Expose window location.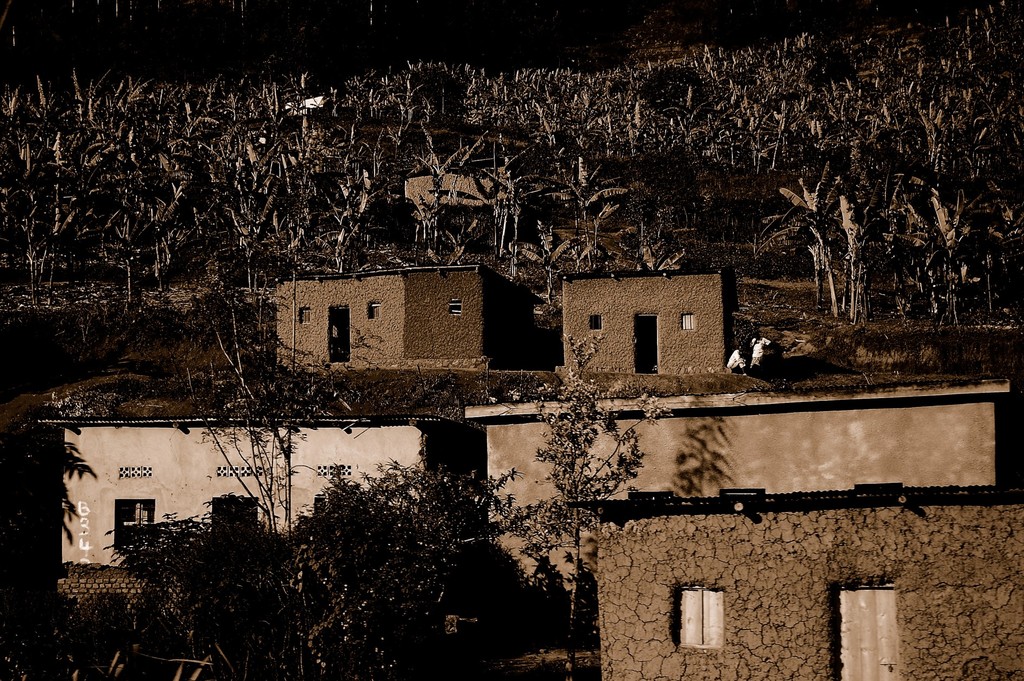
Exposed at BBox(115, 499, 150, 553).
